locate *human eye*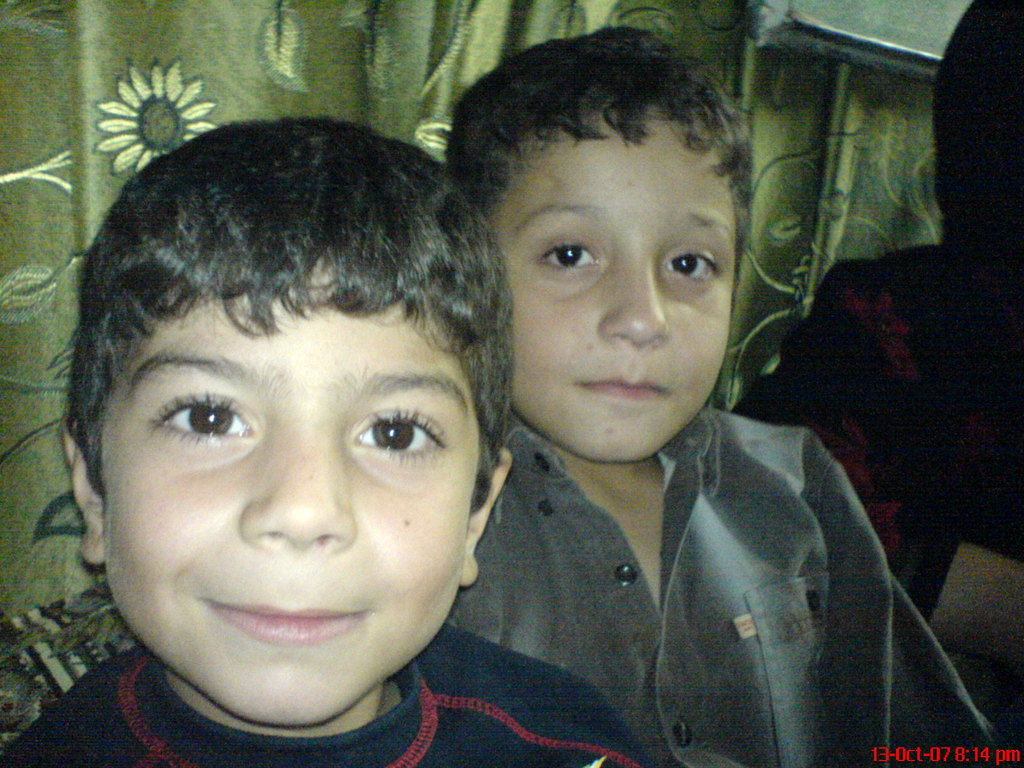
350:397:452:463
